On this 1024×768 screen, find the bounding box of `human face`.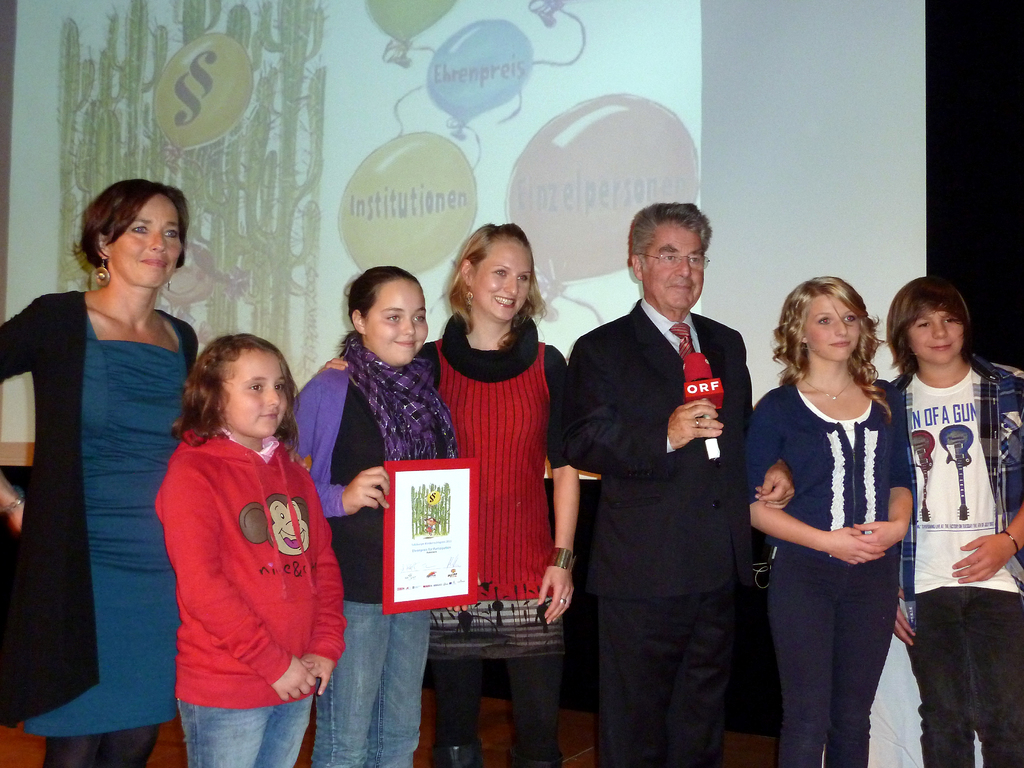
Bounding box: [909,312,962,362].
